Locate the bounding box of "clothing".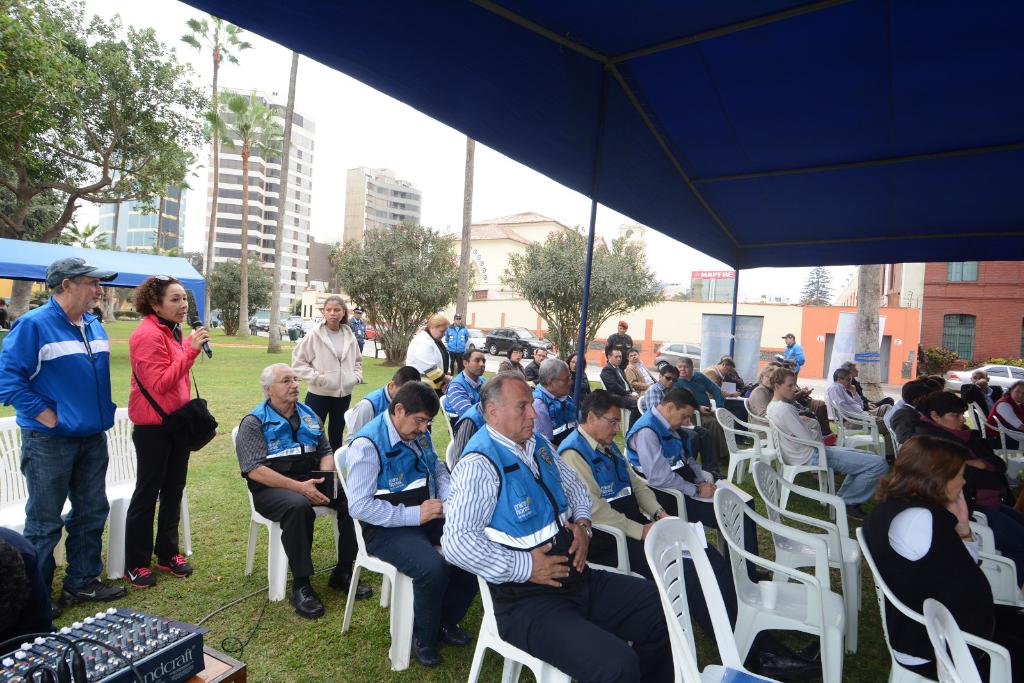
Bounding box: crop(560, 428, 737, 638).
